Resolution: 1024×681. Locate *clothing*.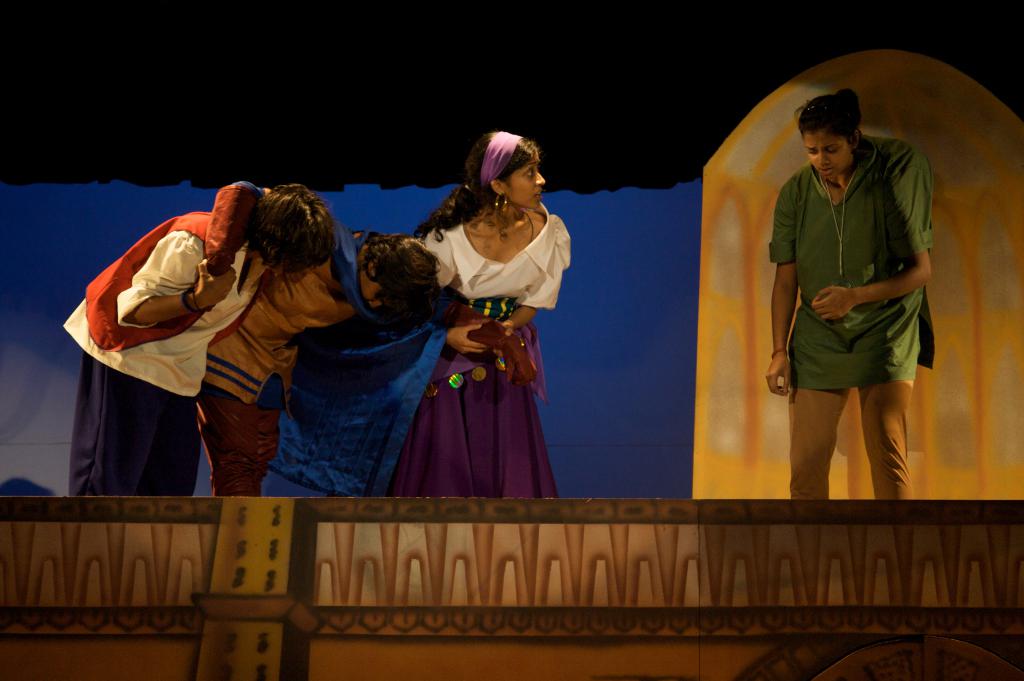
{"left": 394, "top": 200, "right": 570, "bottom": 497}.
